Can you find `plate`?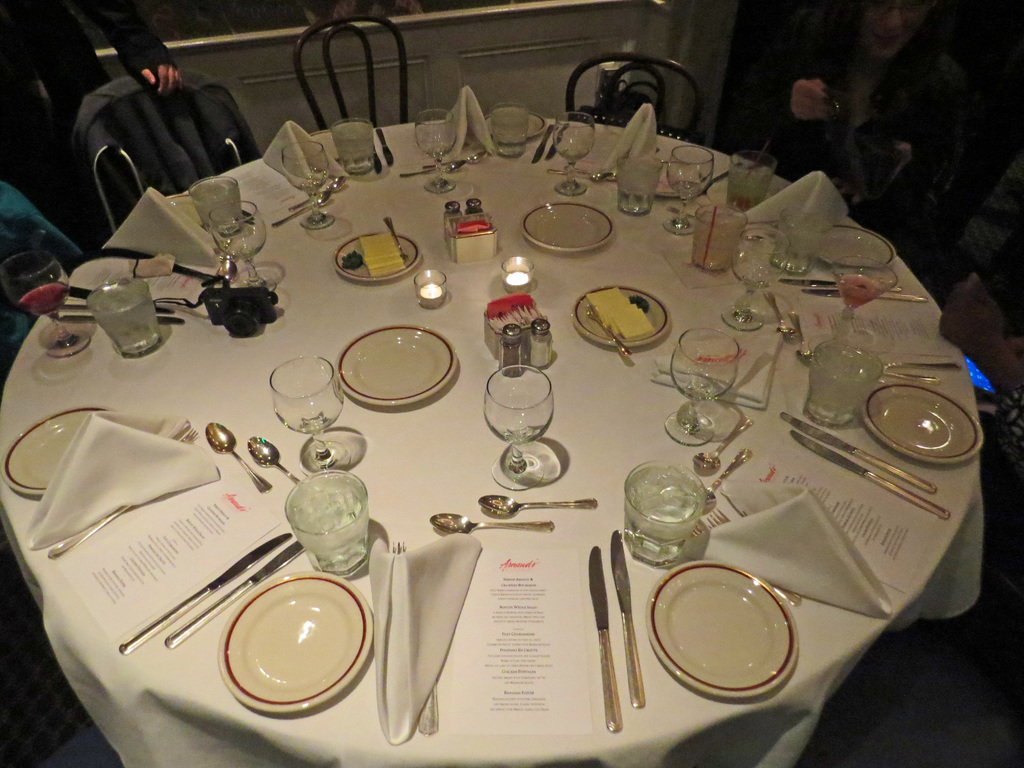
Yes, bounding box: bbox(221, 569, 378, 712).
